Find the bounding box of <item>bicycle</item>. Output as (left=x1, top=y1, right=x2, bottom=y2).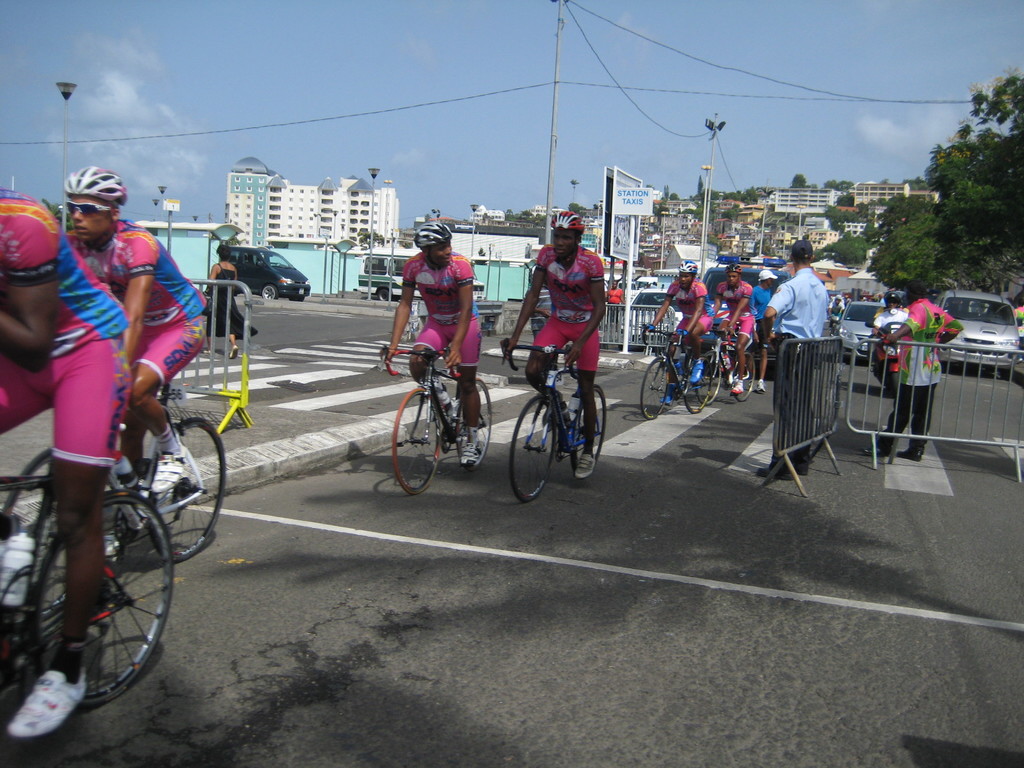
(left=381, top=332, right=500, bottom=490).
